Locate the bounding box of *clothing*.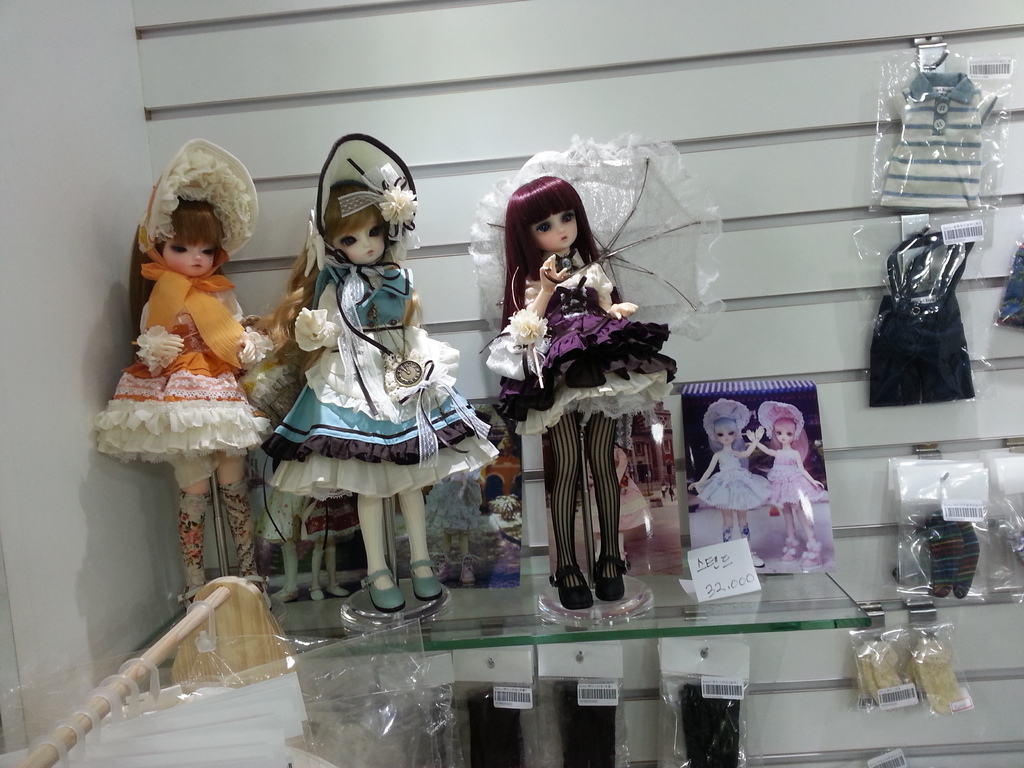
Bounding box: <region>259, 264, 508, 522</region>.
